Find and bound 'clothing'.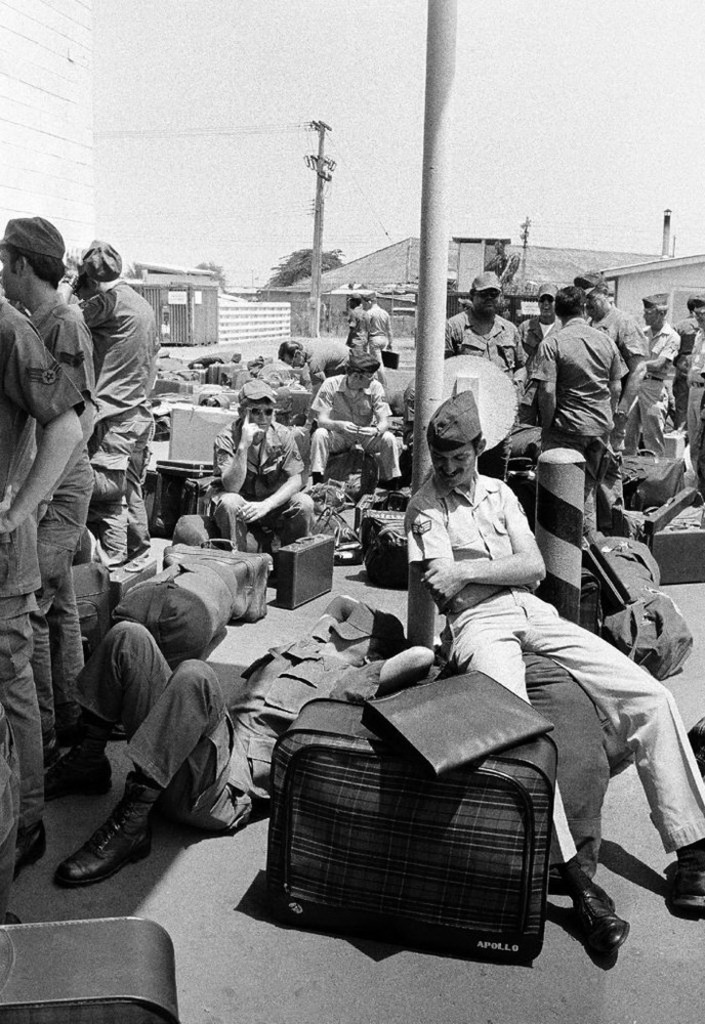
Bound: (89, 263, 178, 562).
